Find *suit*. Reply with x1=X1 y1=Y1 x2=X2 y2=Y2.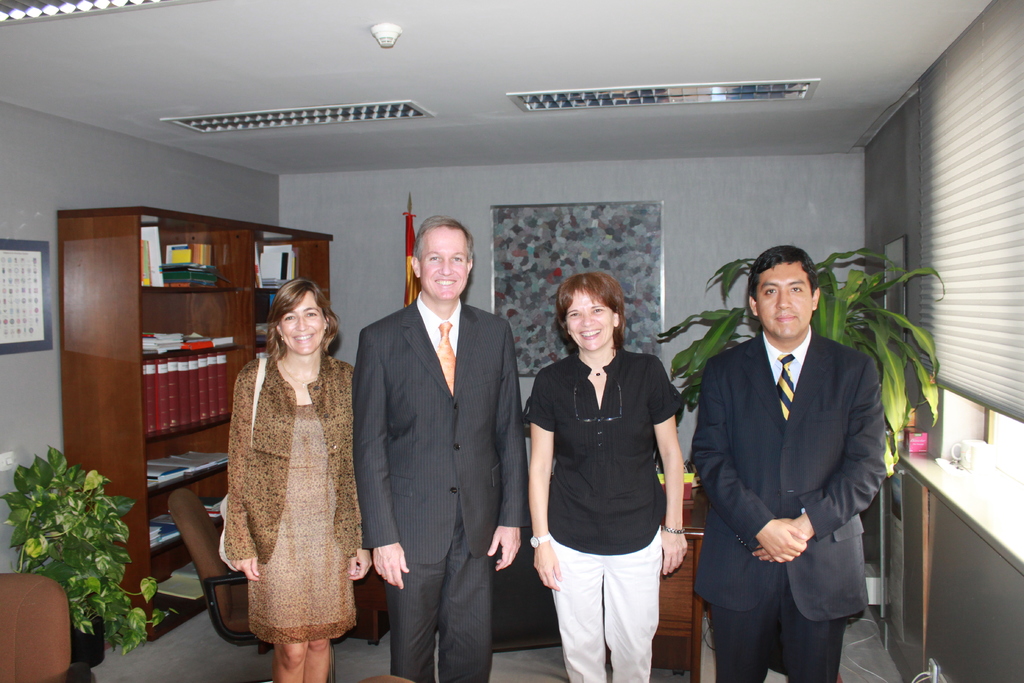
x1=355 y1=201 x2=522 y2=677.
